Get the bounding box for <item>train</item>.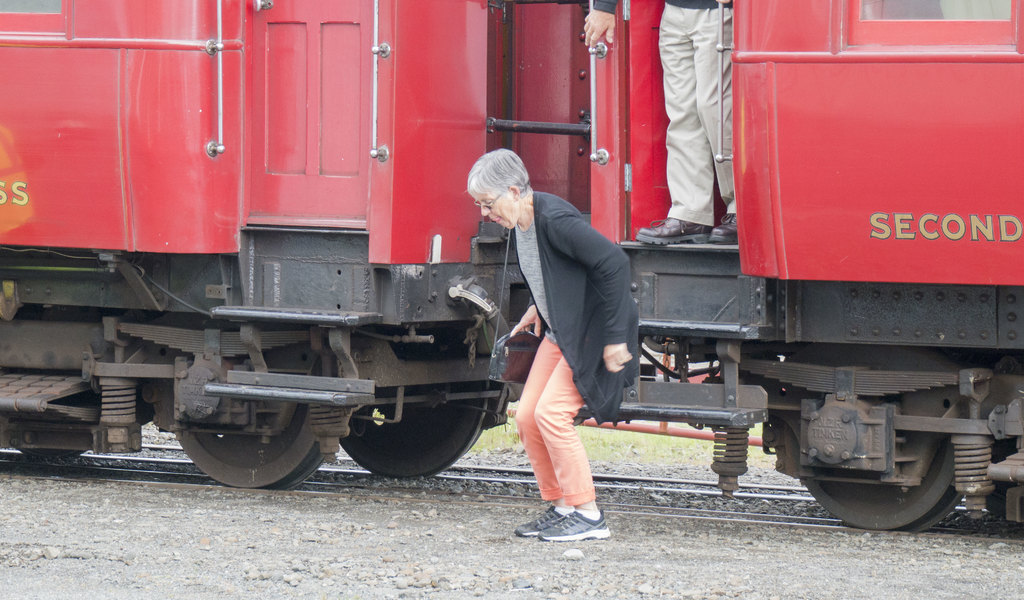
bbox=[0, 0, 1023, 530].
